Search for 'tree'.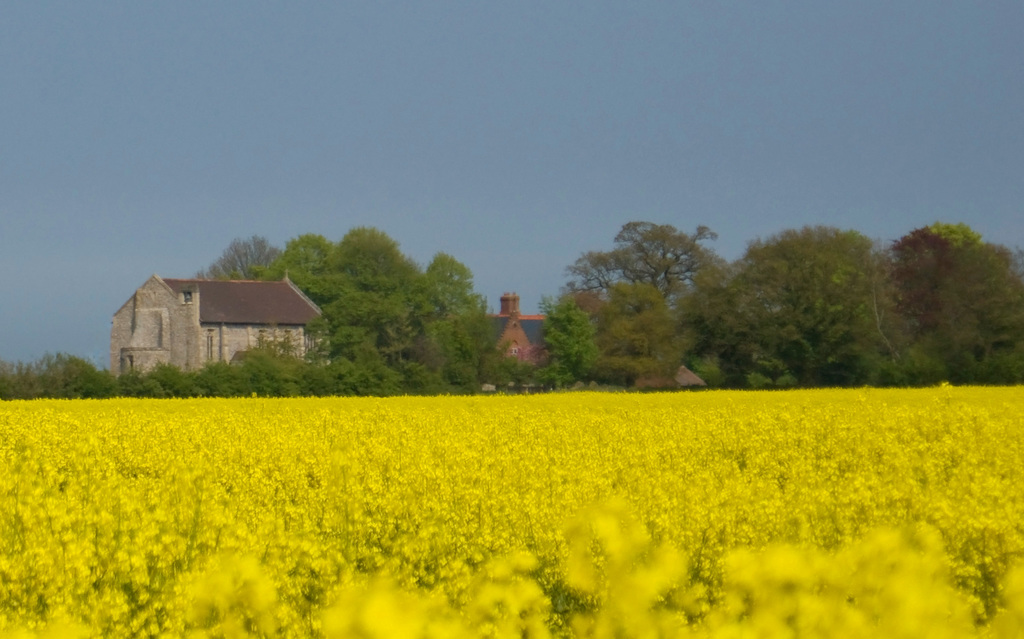
Found at locate(872, 194, 1013, 381).
